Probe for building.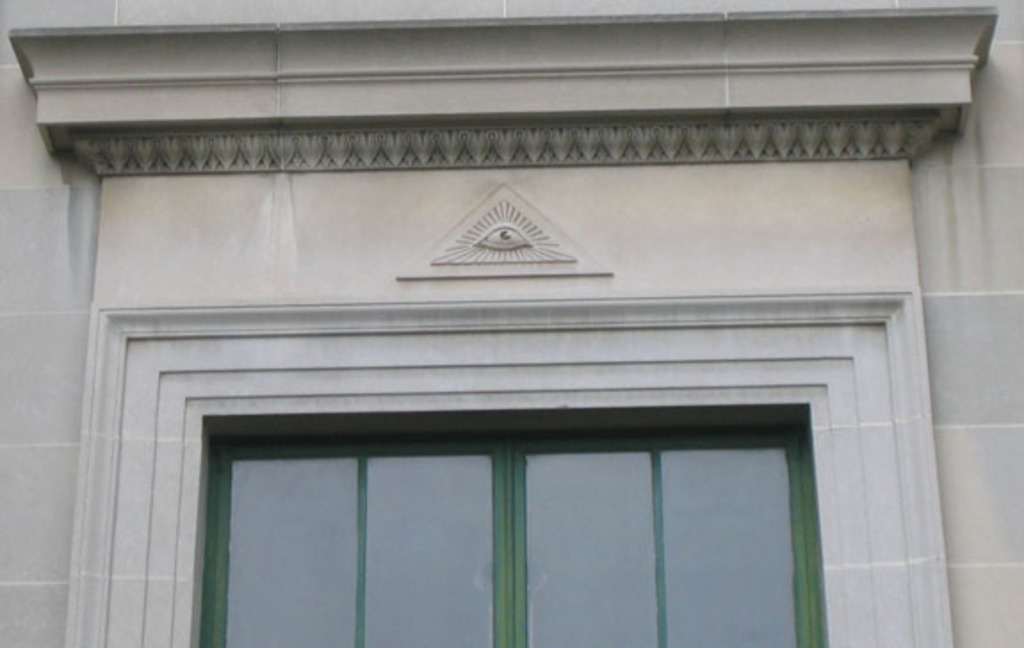
Probe result: crop(0, 0, 1022, 646).
